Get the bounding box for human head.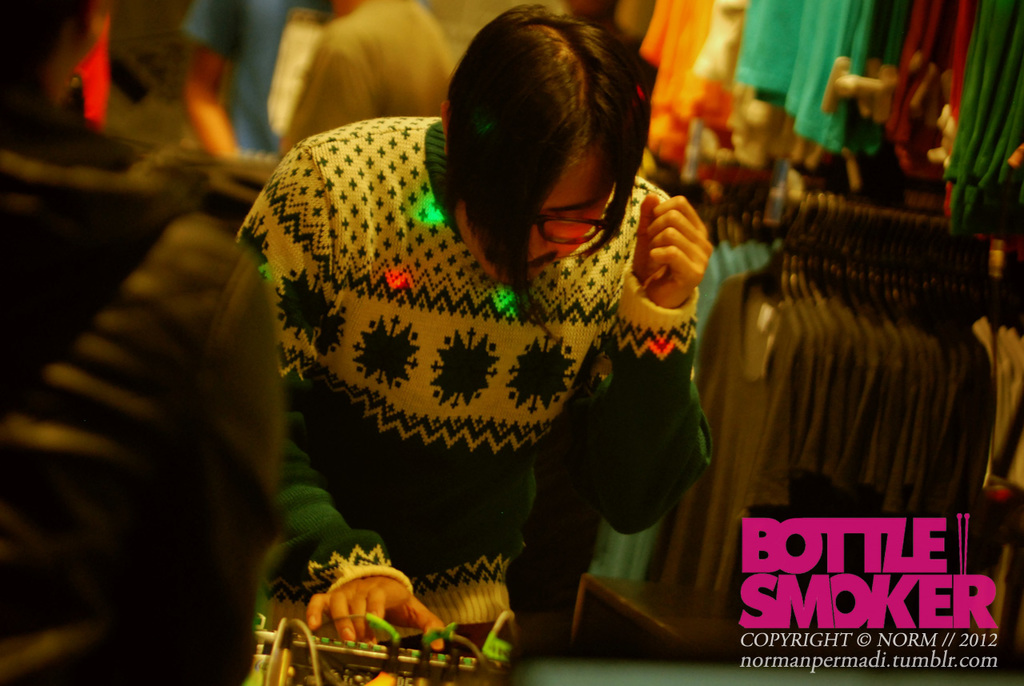
l=438, t=17, r=654, b=283.
